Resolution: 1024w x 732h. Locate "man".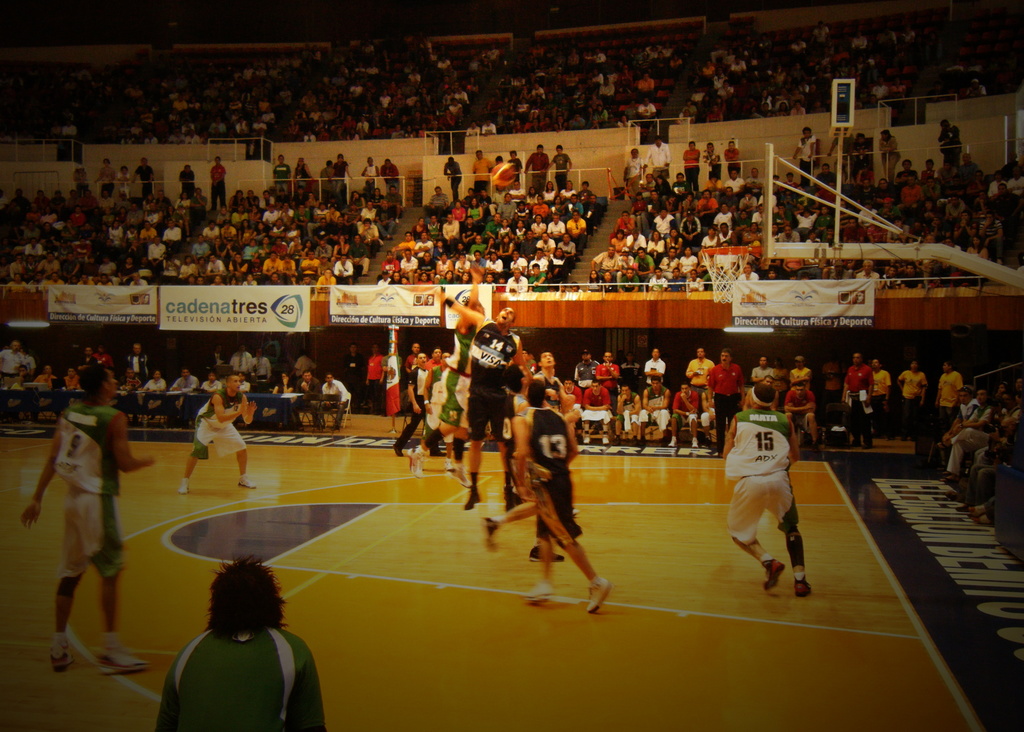
bbox(791, 124, 820, 186).
